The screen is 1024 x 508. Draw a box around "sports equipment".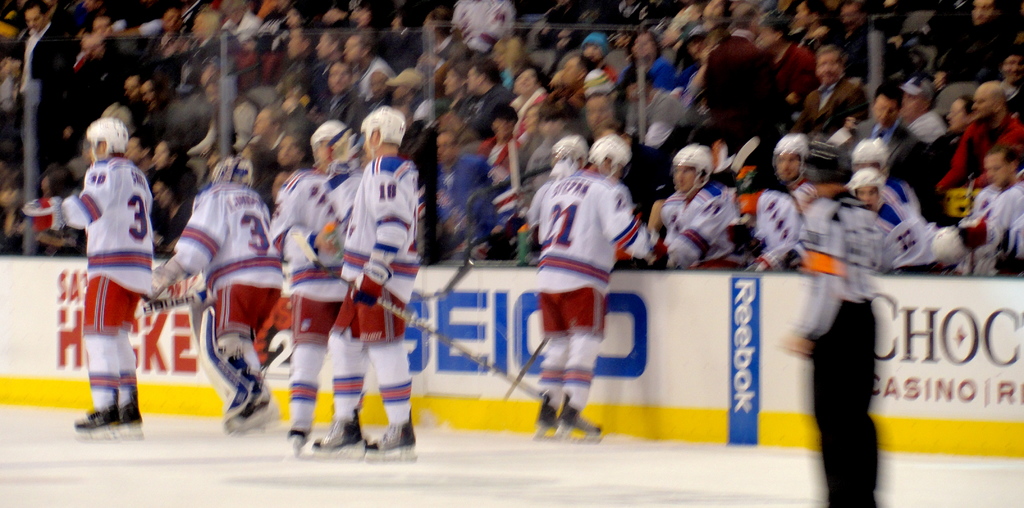
[352, 288, 377, 348].
